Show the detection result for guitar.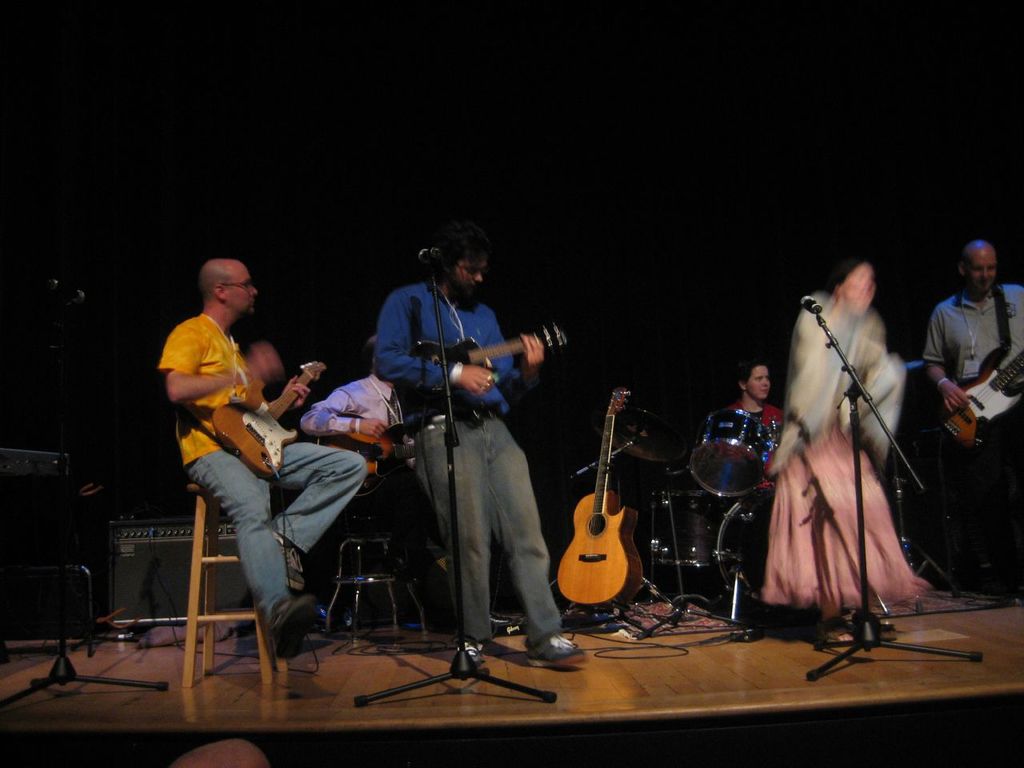
left=423, top=330, right=566, bottom=378.
